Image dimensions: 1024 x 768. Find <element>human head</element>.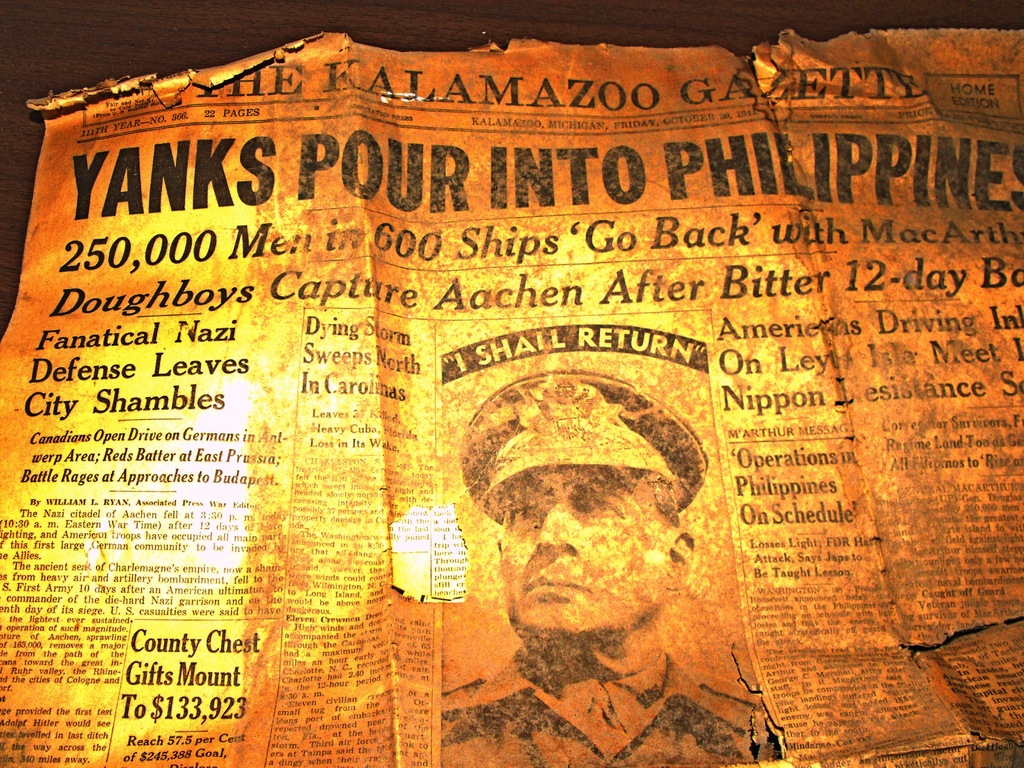
463/378/721/694.
